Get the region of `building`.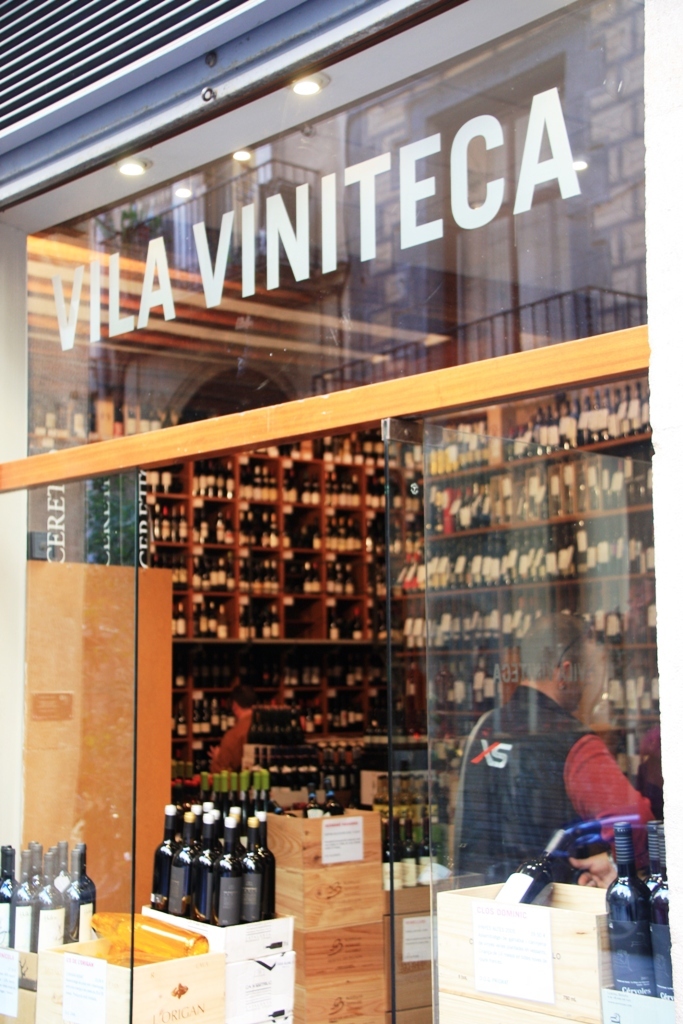
[x1=0, y1=0, x2=682, y2=1023].
